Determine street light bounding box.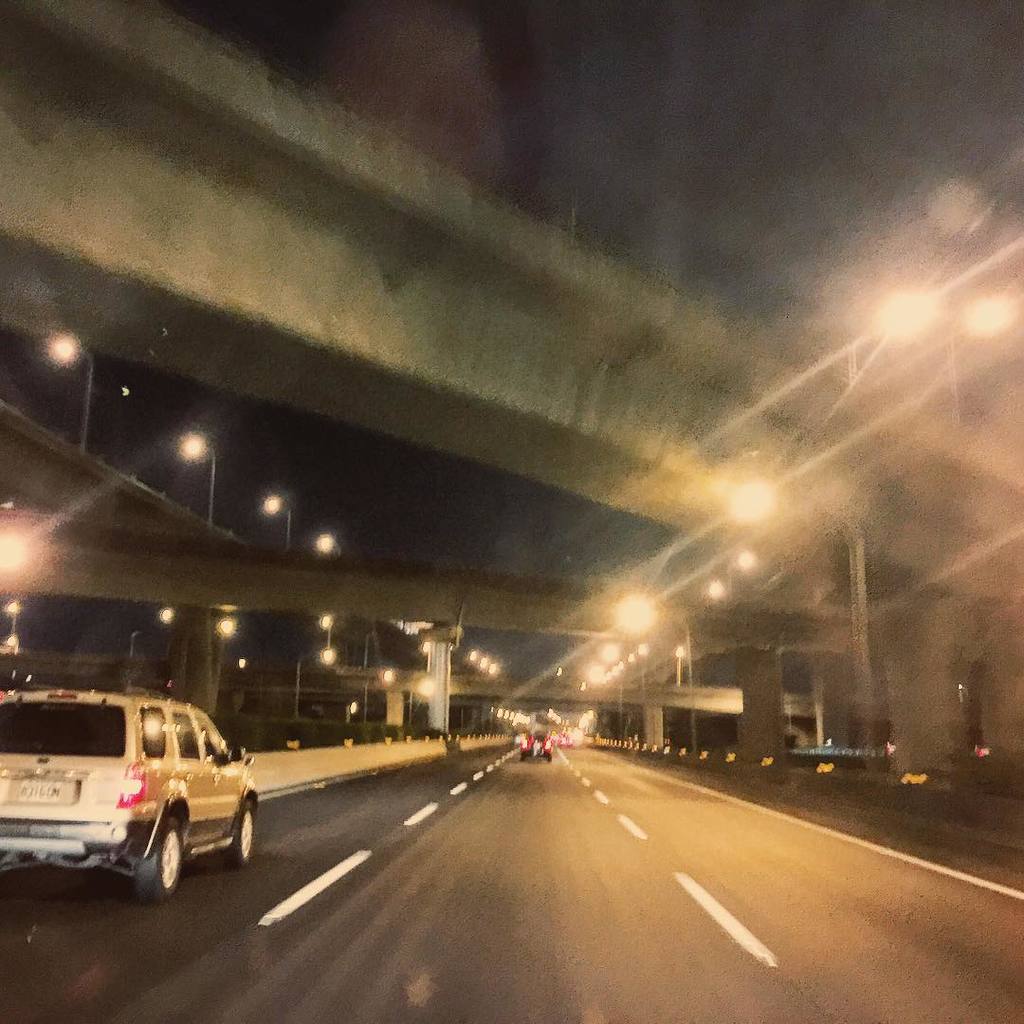
Determined: BBox(402, 663, 439, 748).
